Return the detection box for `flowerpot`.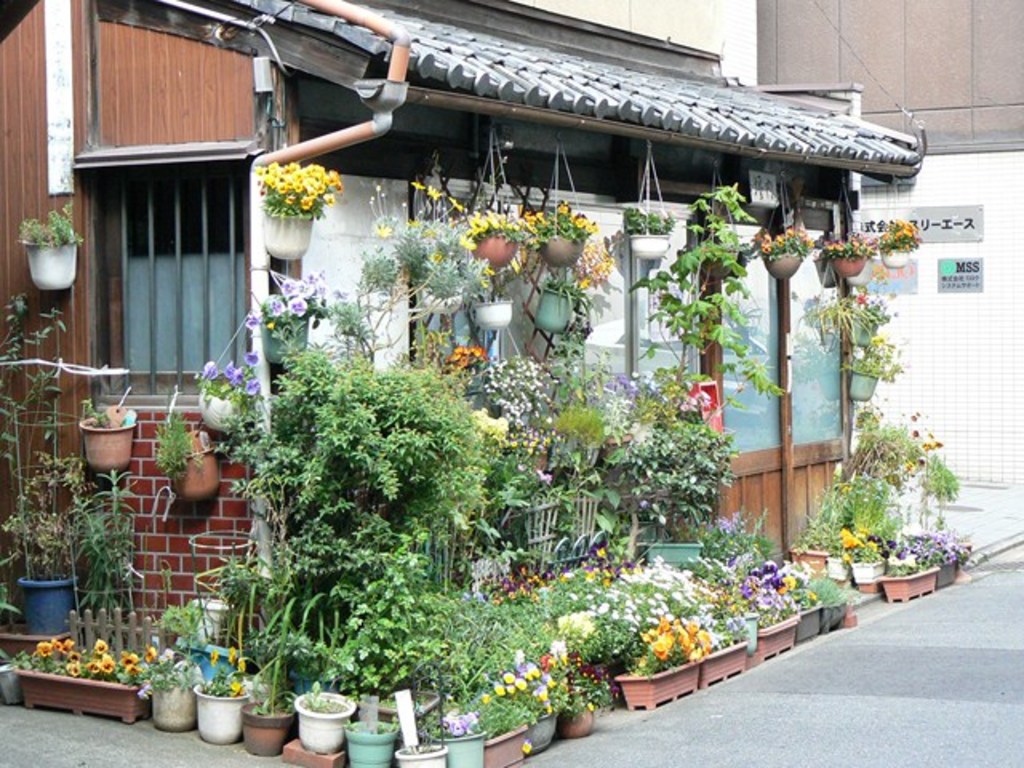
[left=146, top=680, right=195, bottom=736].
